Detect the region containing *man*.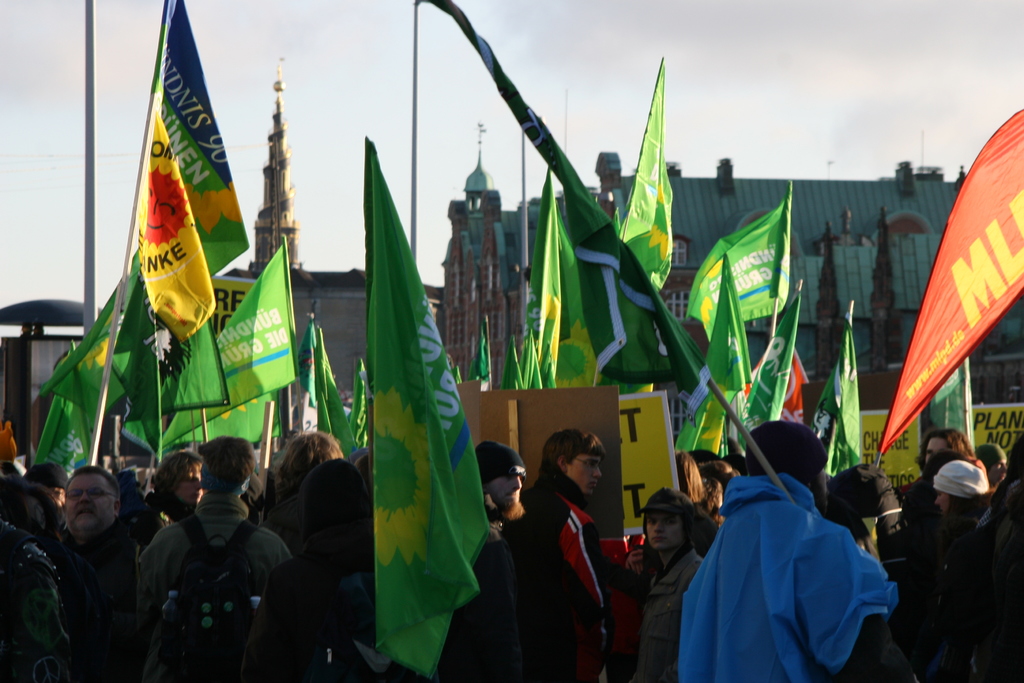
region(474, 440, 527, 543).
